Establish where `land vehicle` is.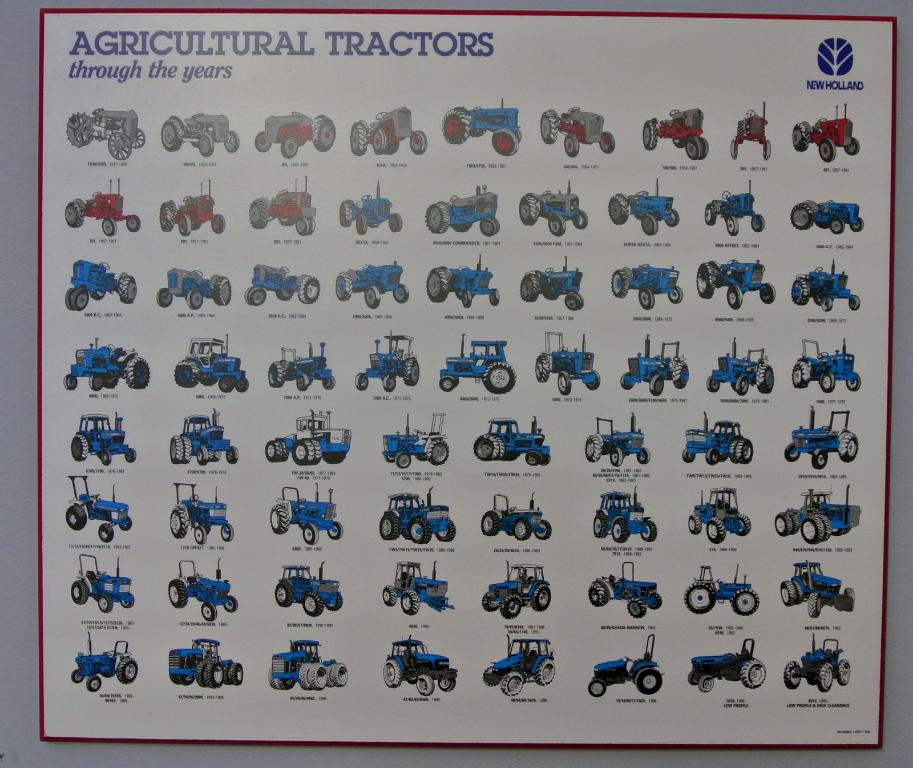
Established at region(382, 562, 453, 615).
